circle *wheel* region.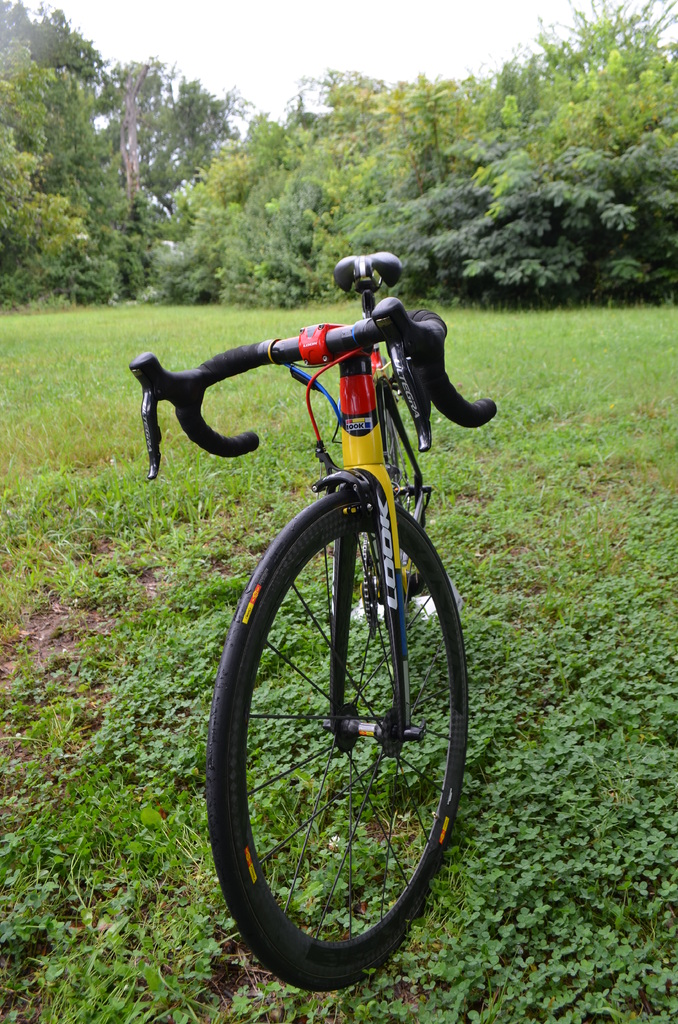
Region: {"x1": 384, "y1": 408, "x2": 405, "y2": 504}.
